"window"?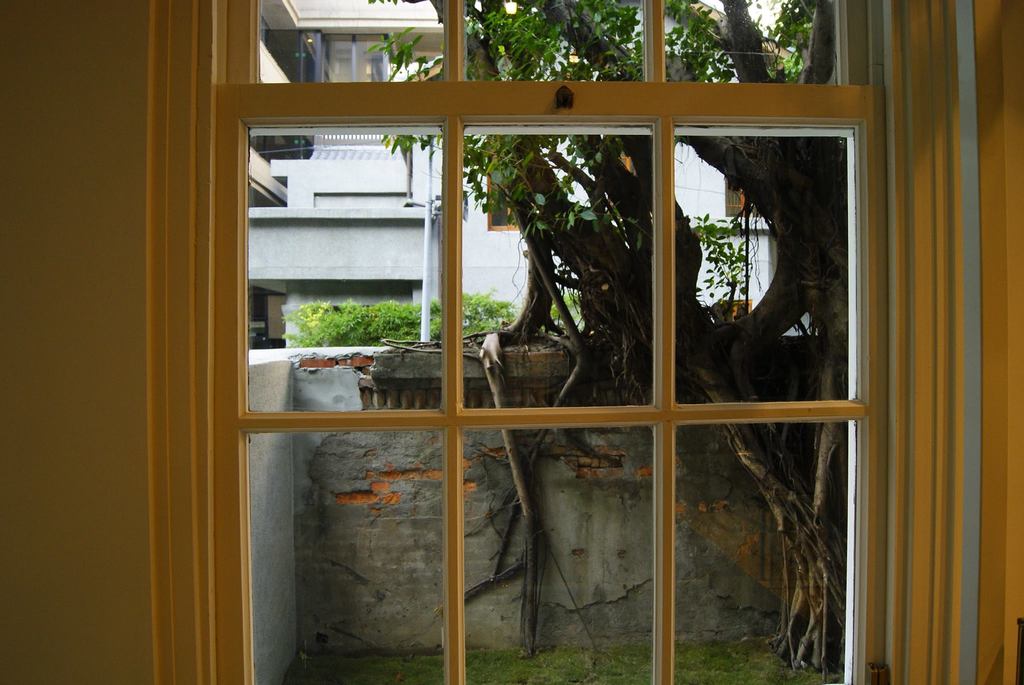
719,298,754,320
